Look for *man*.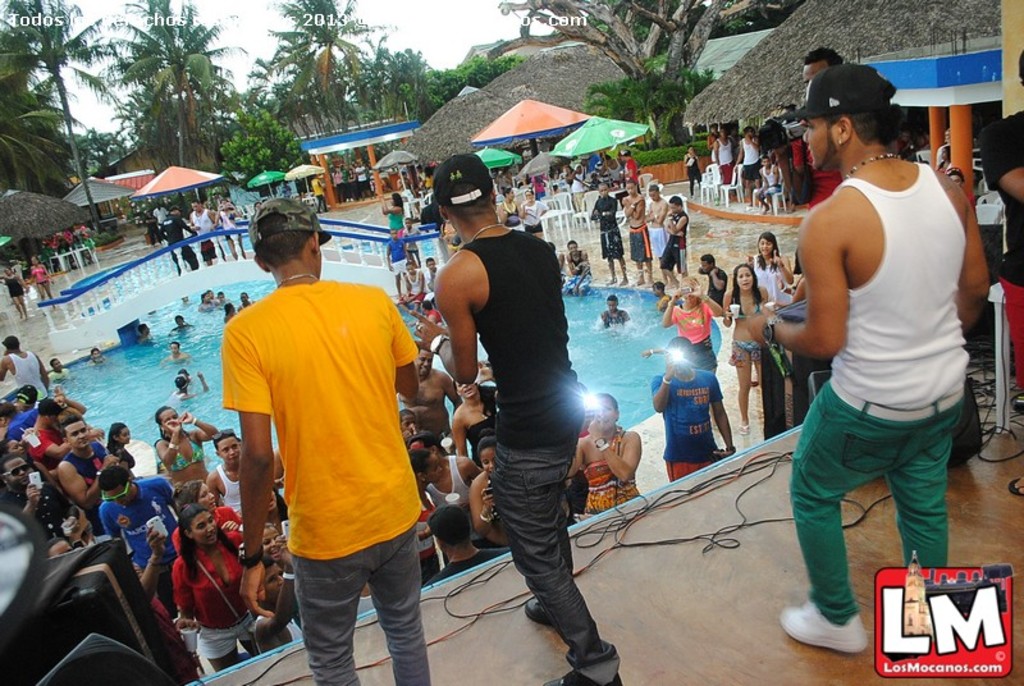
Found: 564,242,596,294.
